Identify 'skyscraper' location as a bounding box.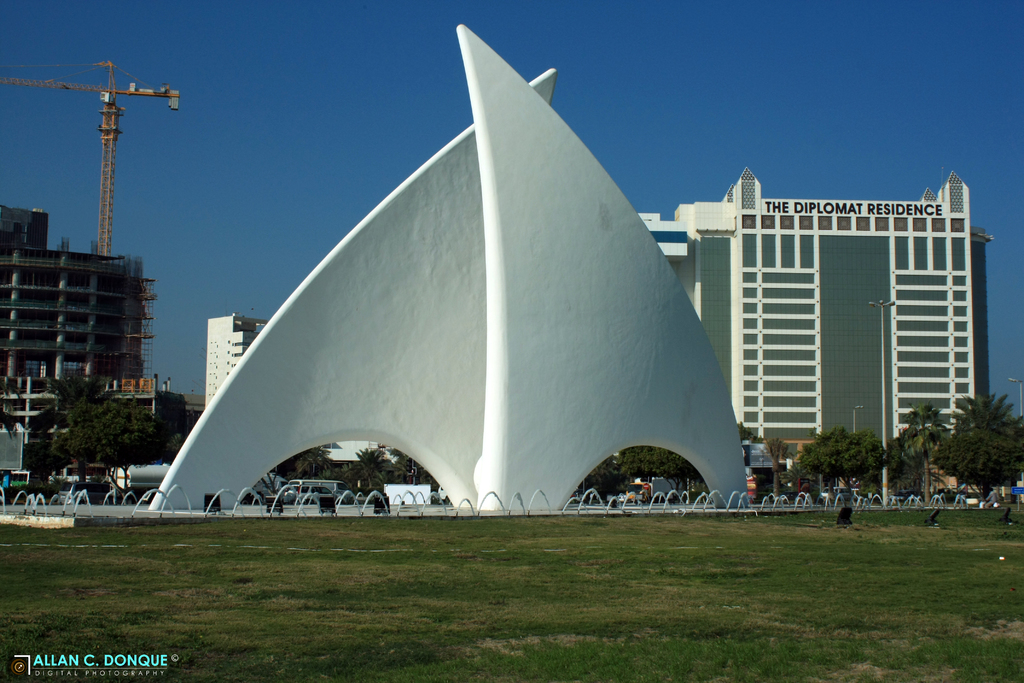
(700, 170, 988, 482).
